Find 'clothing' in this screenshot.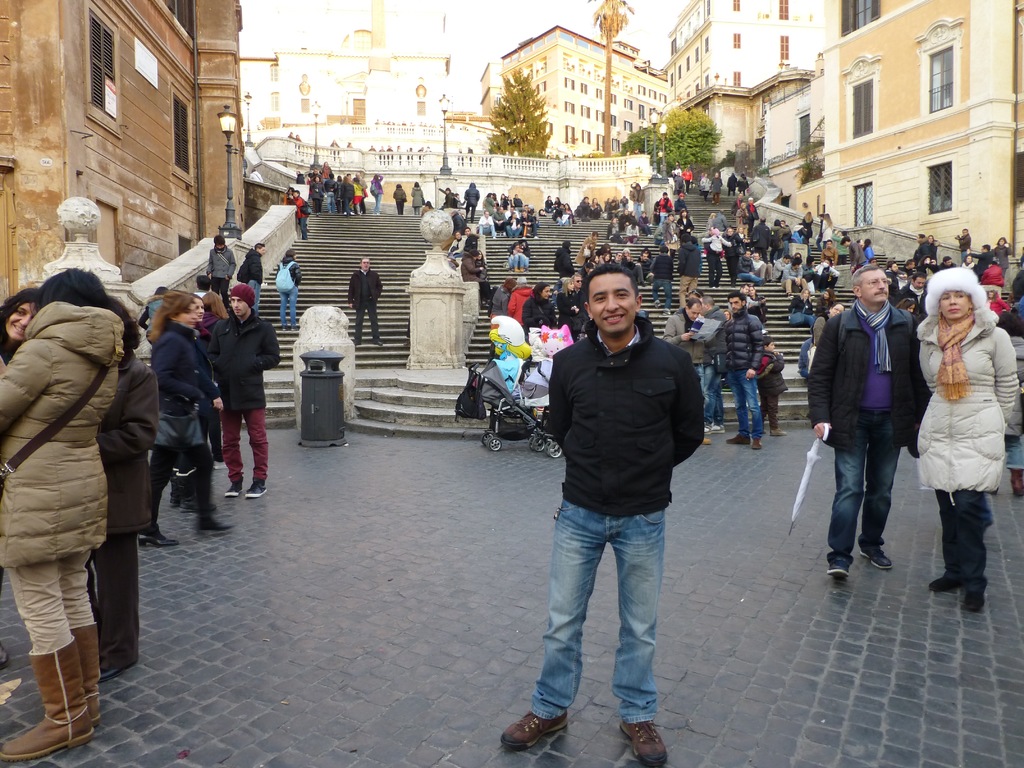
The bounding box for 'clothing' is [x1=476, y1=214, x2=498, y2=234].
